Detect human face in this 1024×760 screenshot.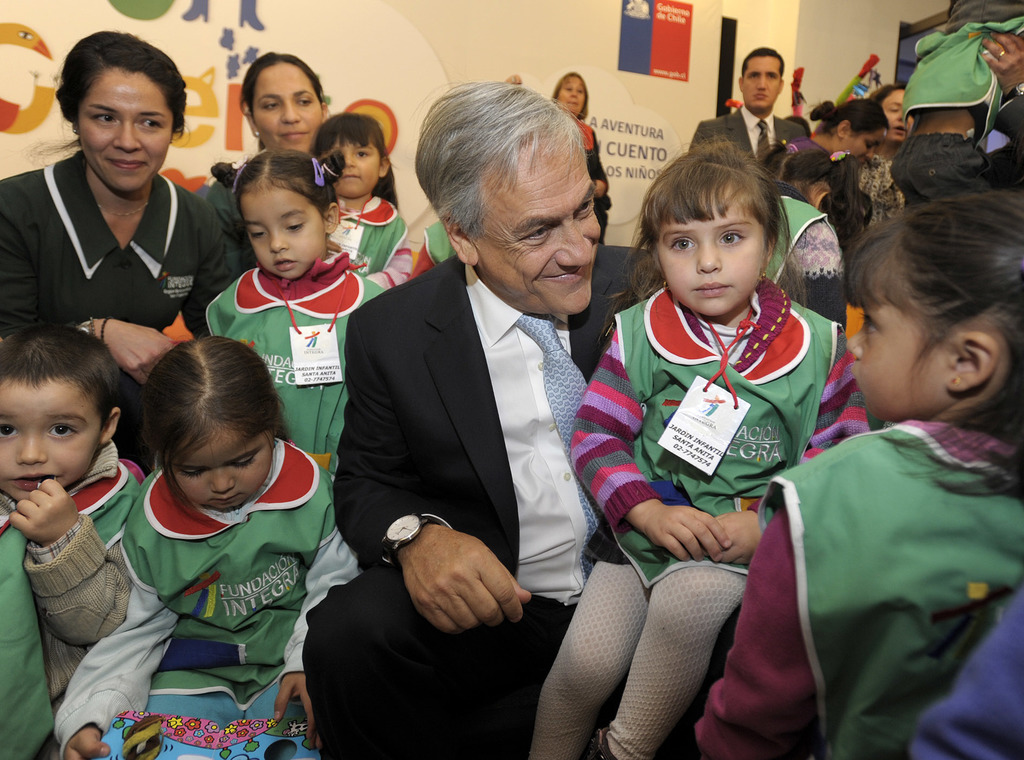
Detection: x1=241 y1=183 x2=328 y2=284.
